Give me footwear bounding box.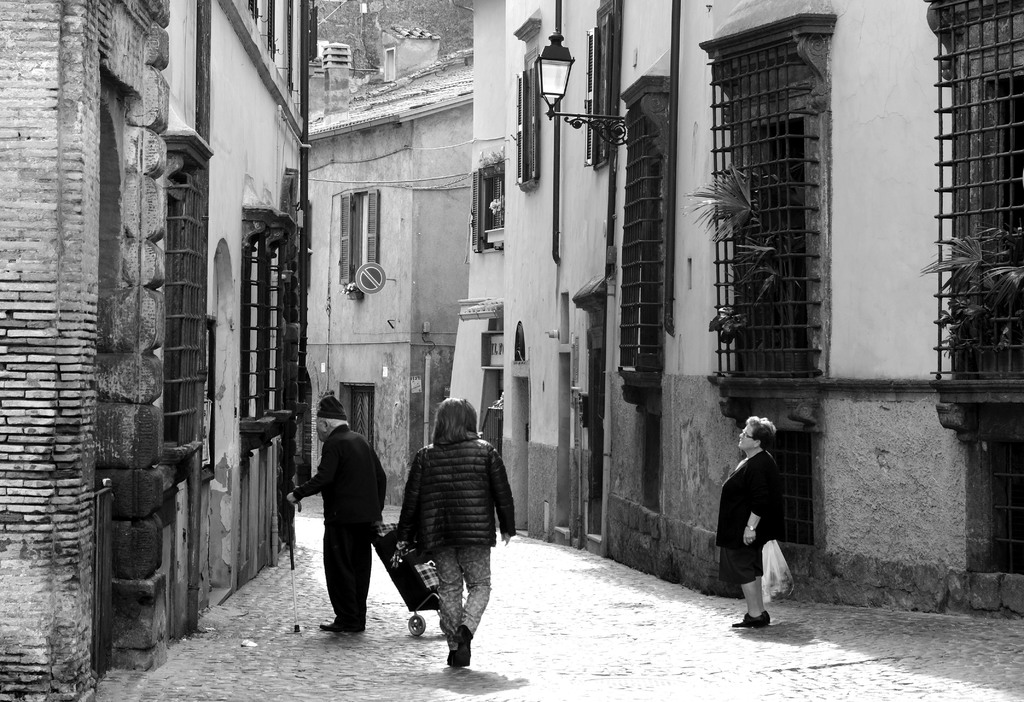
[x1=448, y1=649, x2=459, y2=666].
